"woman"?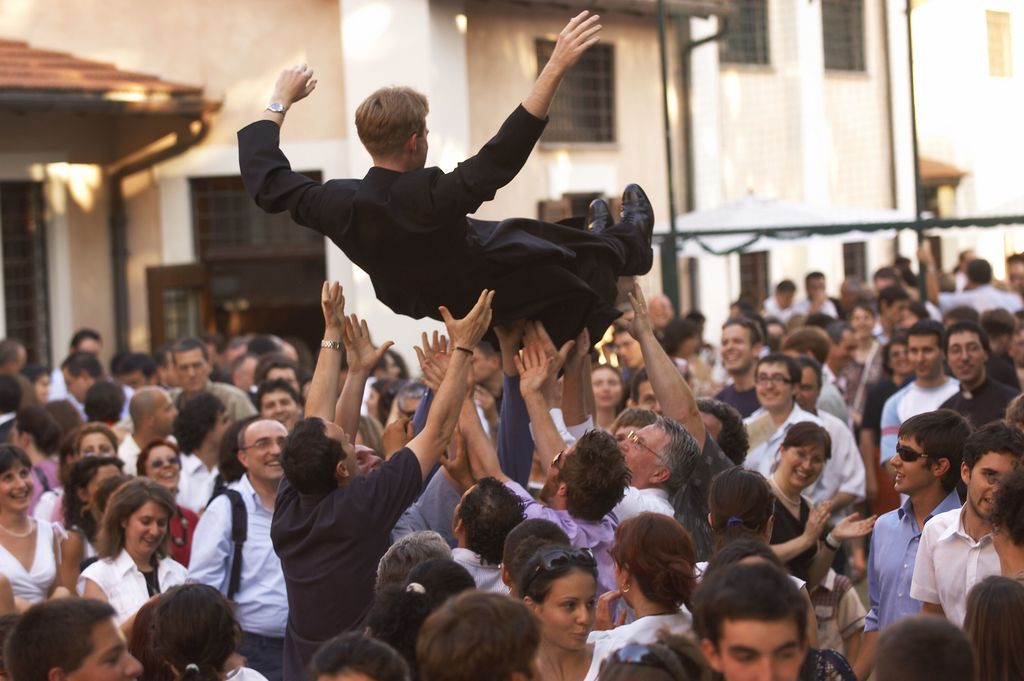
bbox=(509, 550, 631, 680)
